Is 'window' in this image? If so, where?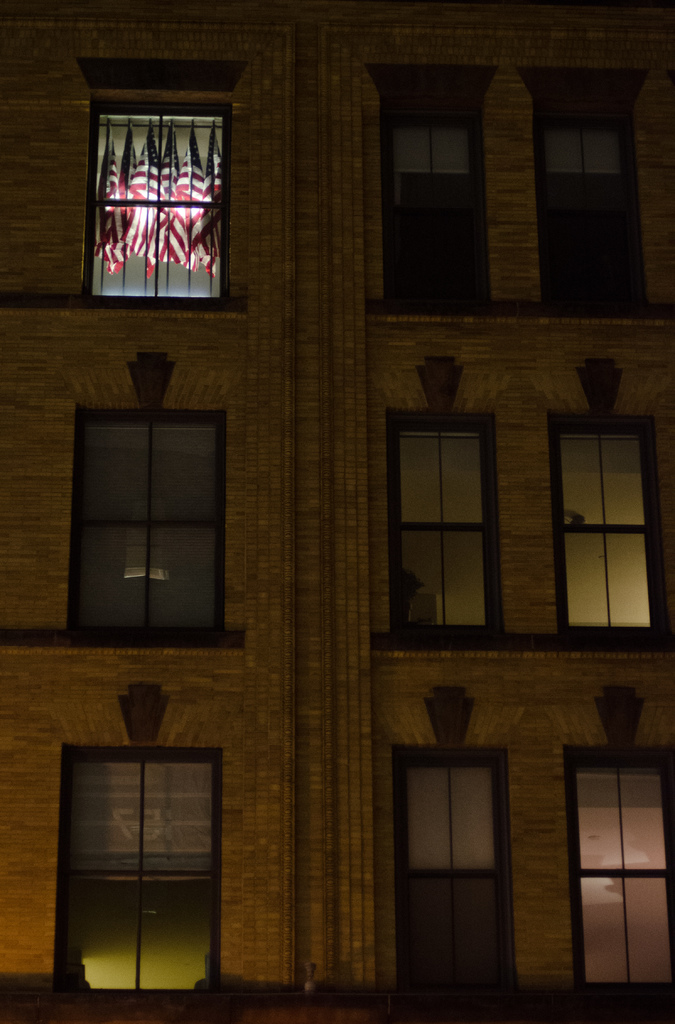
Yes, at (x1=563, y1=744, x2=674, y2=998).
